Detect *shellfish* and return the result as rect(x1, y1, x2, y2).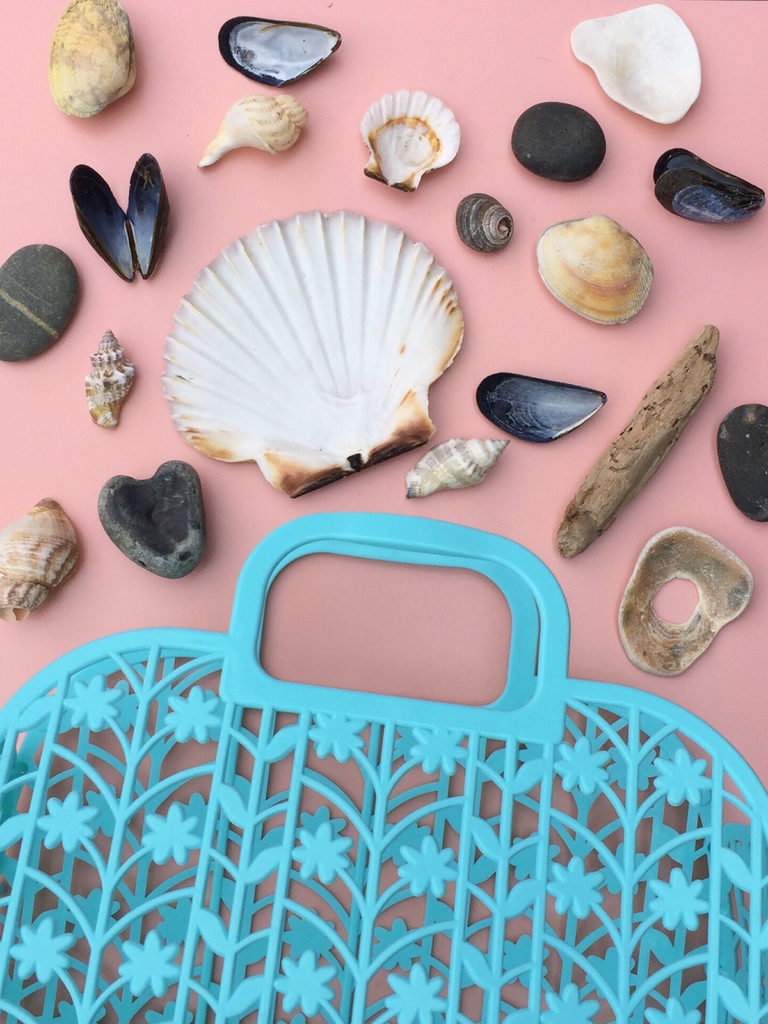
rect(355, 92, 464, 195).
